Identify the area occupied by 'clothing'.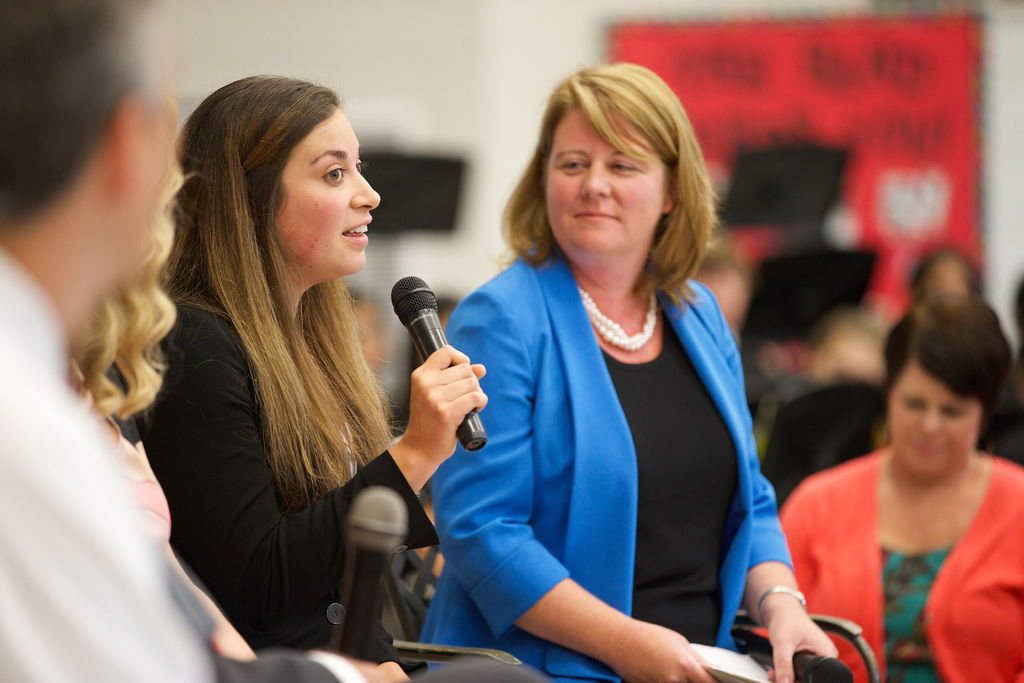
Area: 764,379,891,514.
